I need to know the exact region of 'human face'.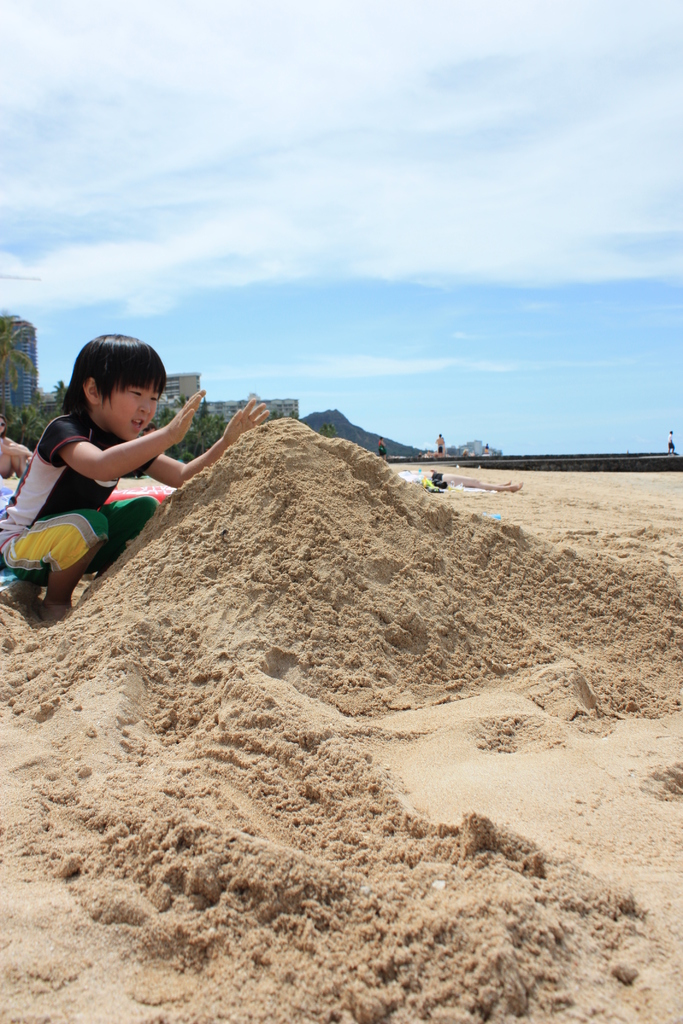
Region: 97 380 158 440.
